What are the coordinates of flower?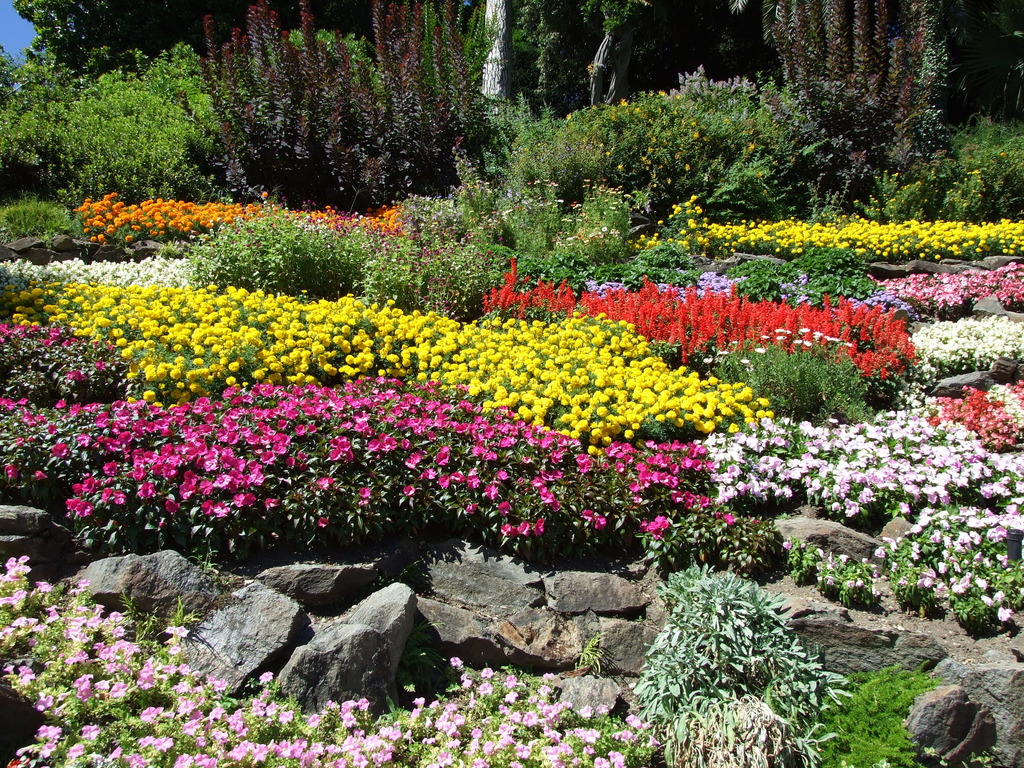
detection(0, 372, 738, 575).
